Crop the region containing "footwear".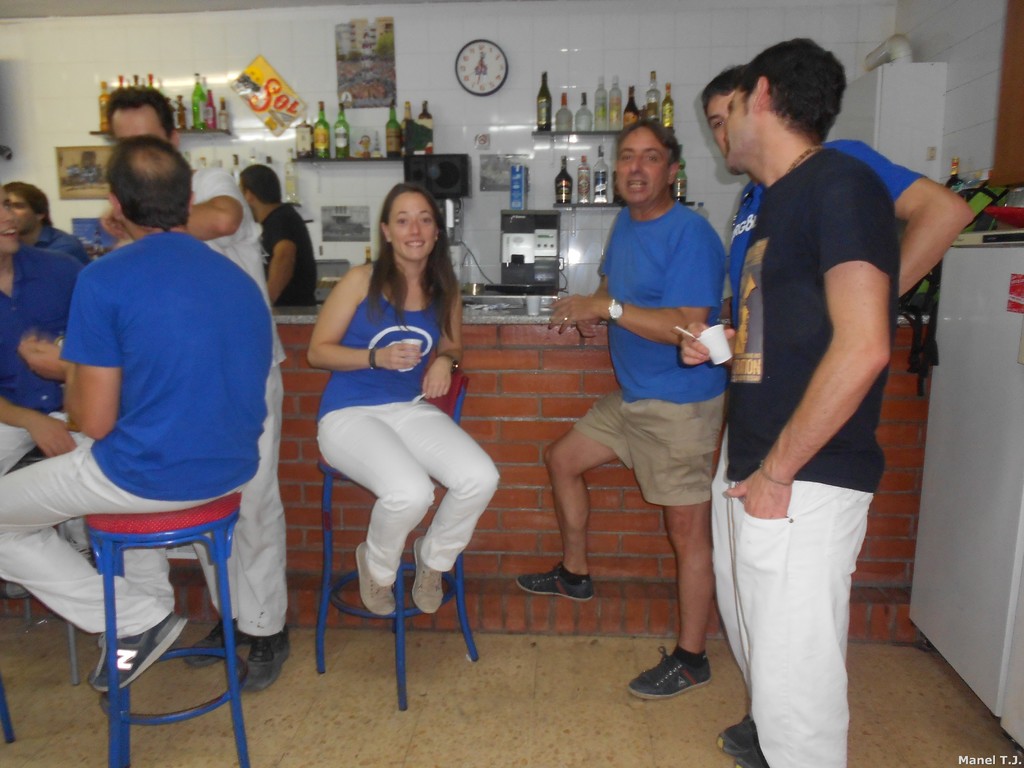
Crop region: l=184, t=616, r=247, b=669.
